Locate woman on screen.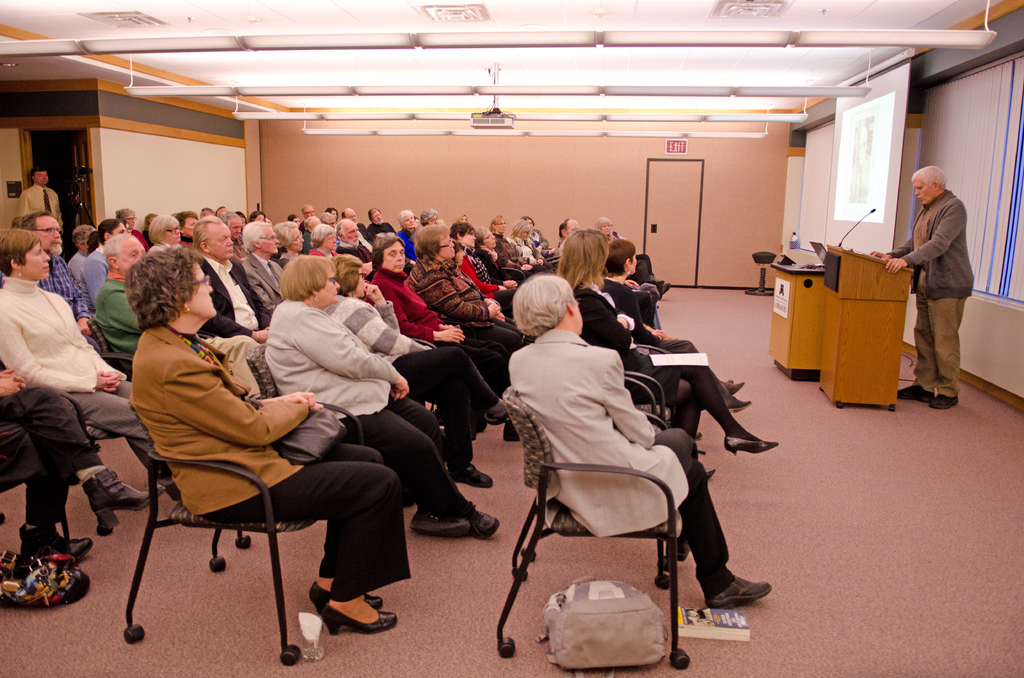
On screen at [422,207,439,228].
